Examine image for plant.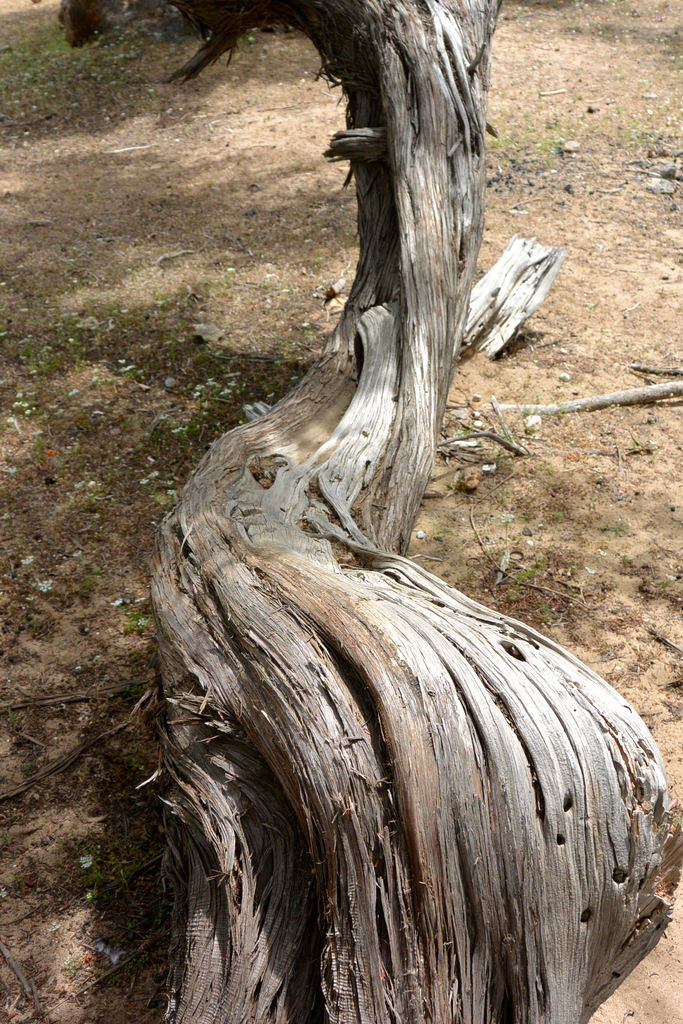
Examination result: {"x1": 616, "y1": 554, "x2": 629, "y2": 566}.
